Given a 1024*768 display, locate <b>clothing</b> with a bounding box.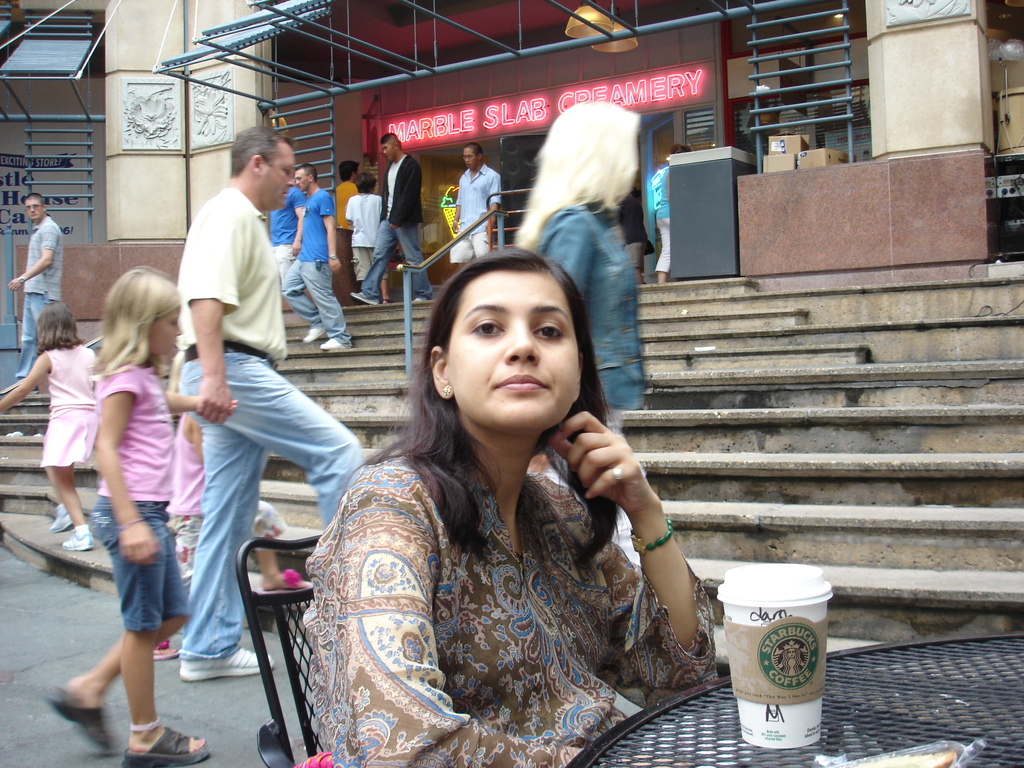
Located: 173:183:369:669.
